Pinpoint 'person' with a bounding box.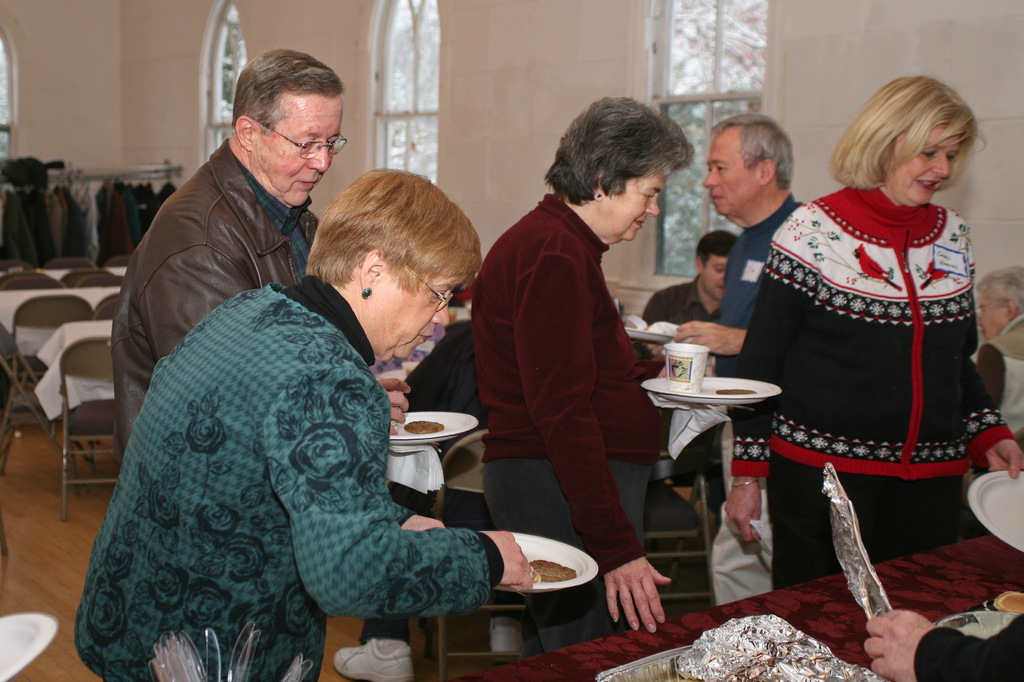
detection(74, 165, 534, 681).
